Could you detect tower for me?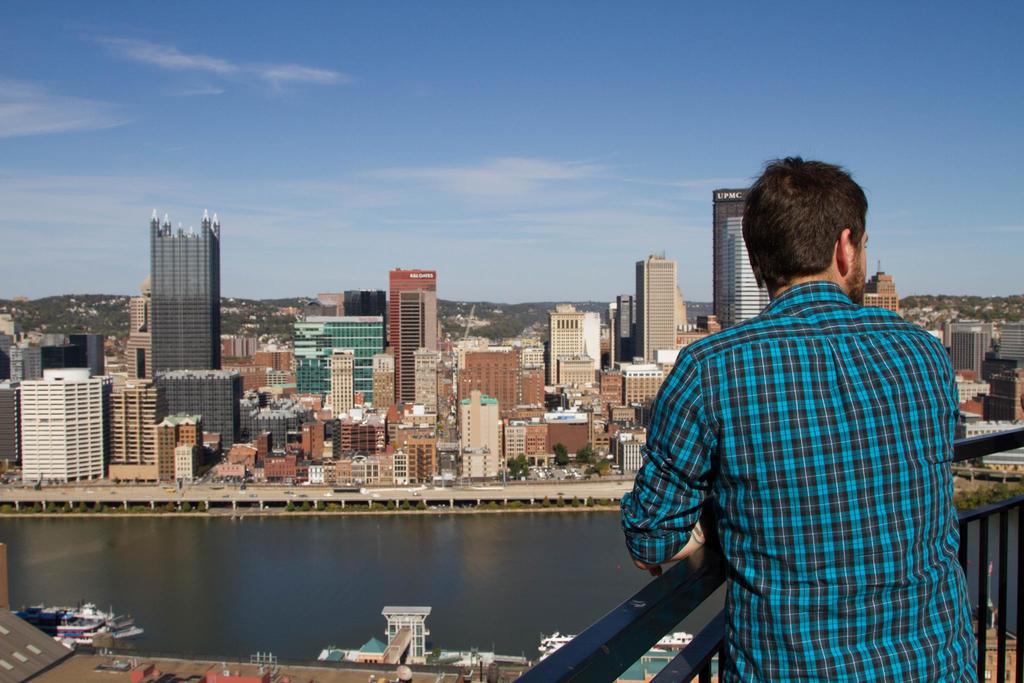
Detection result: crop(70, 330, 113, 375).
